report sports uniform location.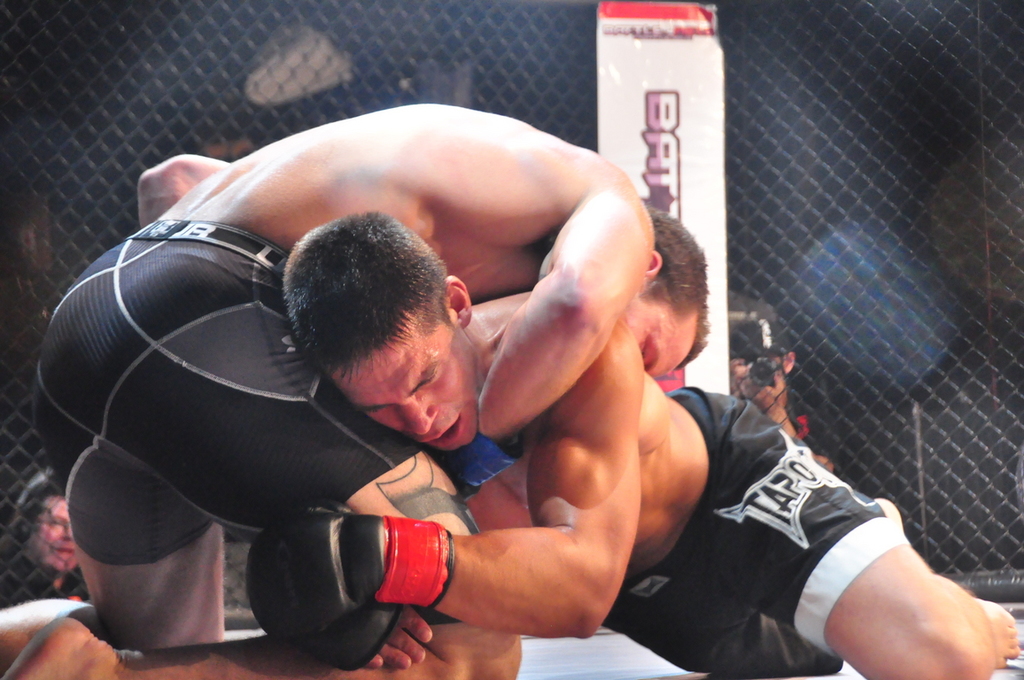
Report: Rect(601, 388, 922, 670).
